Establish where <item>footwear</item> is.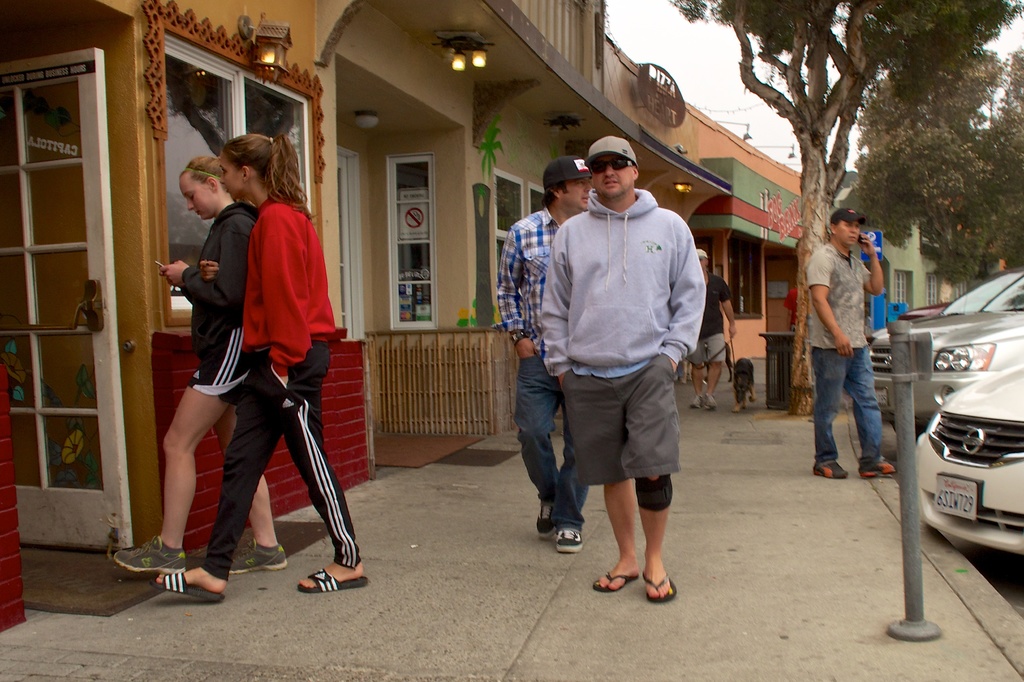
Established at [x1=536, y1=502, x2=558, y2=537].
